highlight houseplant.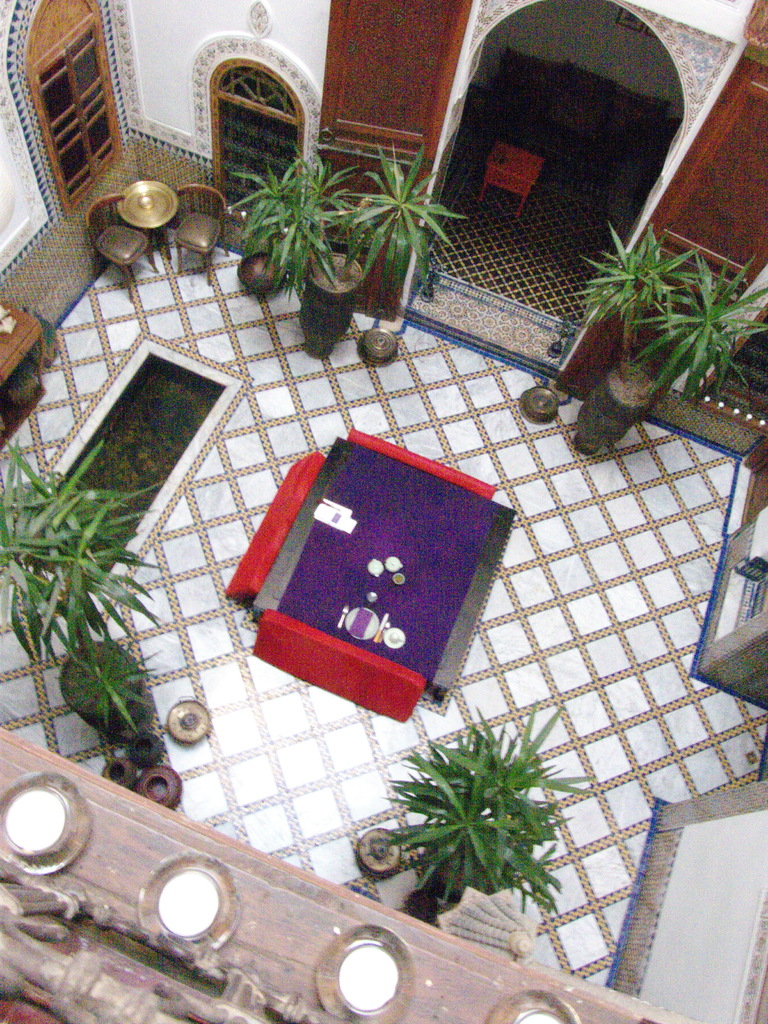
Highlighted region: BBox(239, 148, 299, 291).
